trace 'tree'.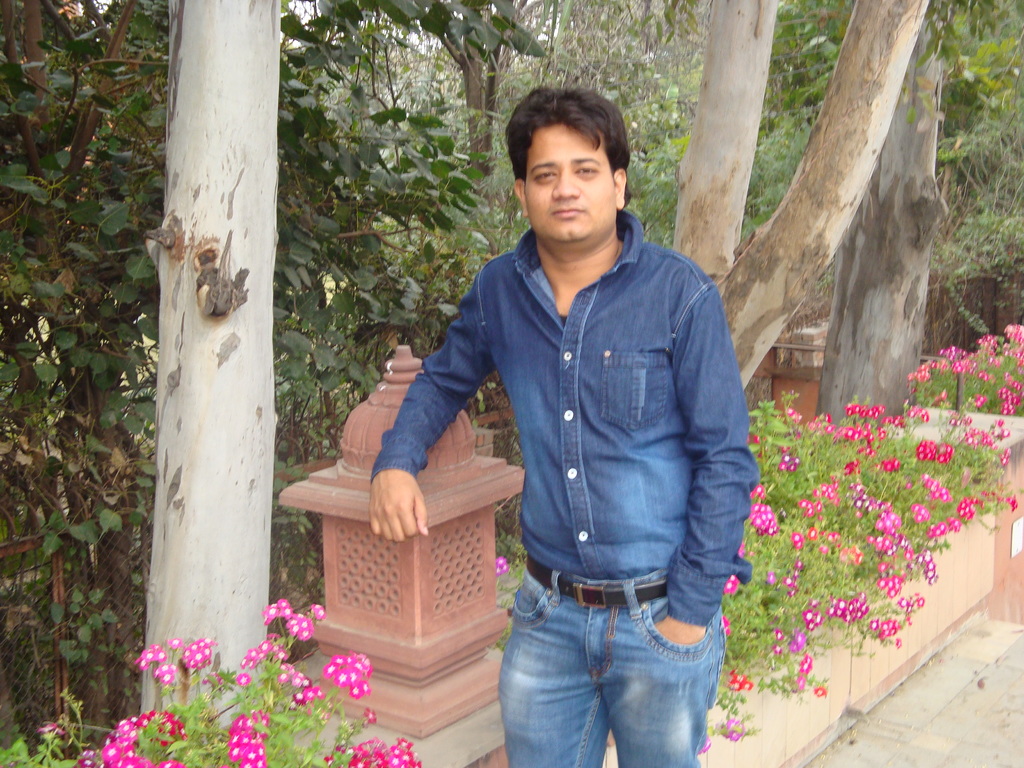
Traced to 135,0,263,767.
